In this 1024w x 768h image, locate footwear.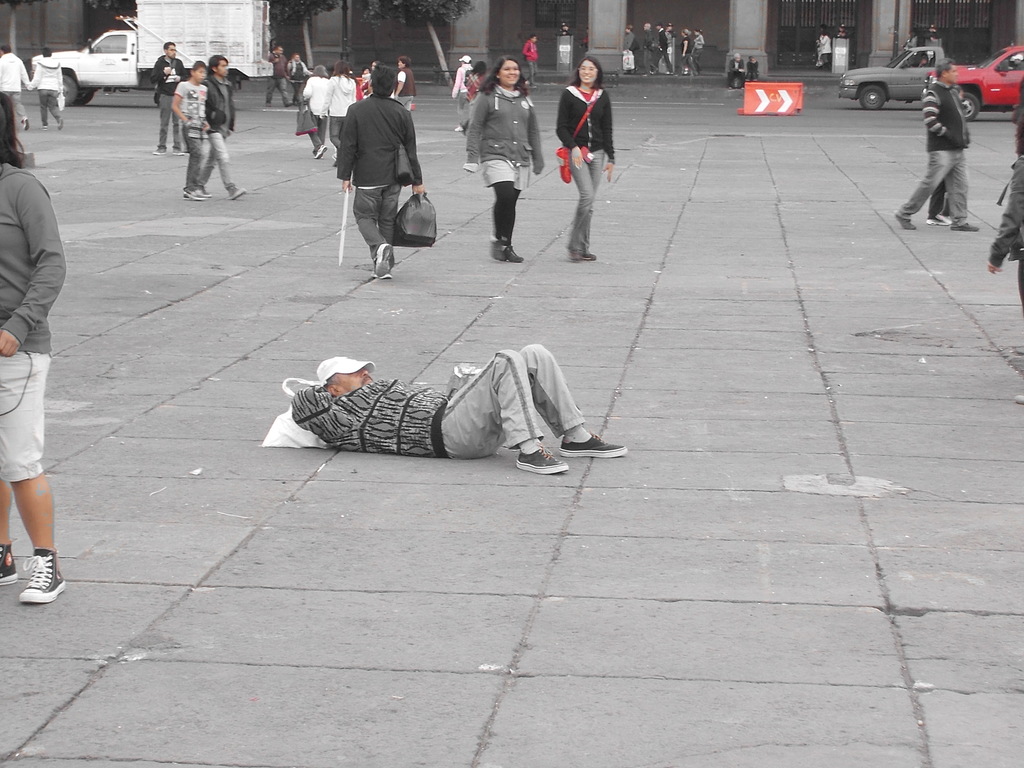
Bounding box: 508,249,523,264.
